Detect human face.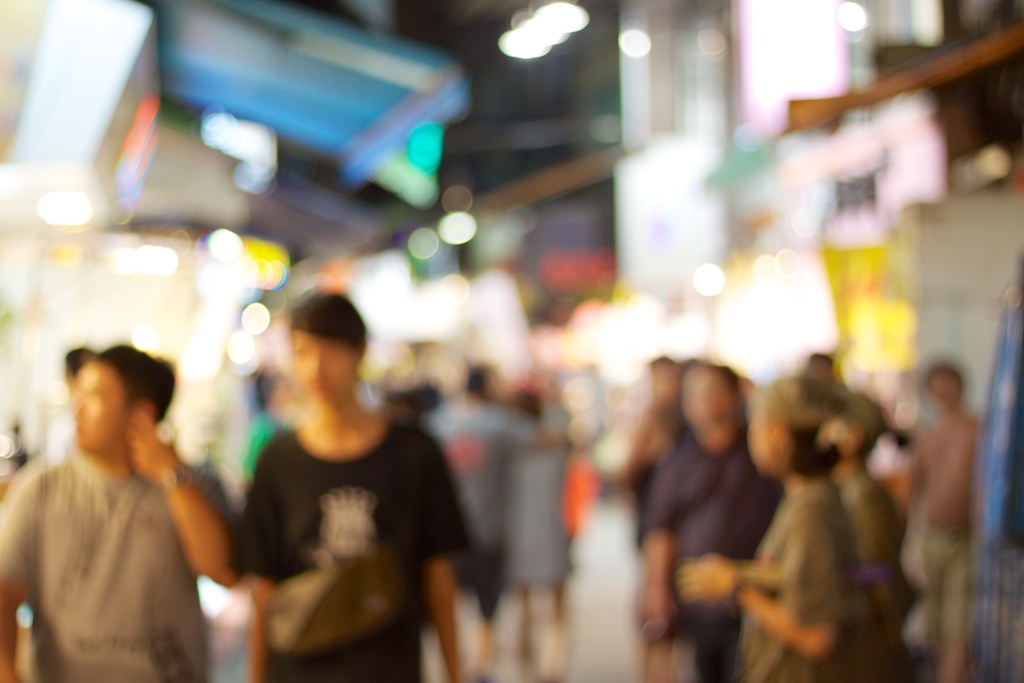
Detected at 748 398 769 475.
